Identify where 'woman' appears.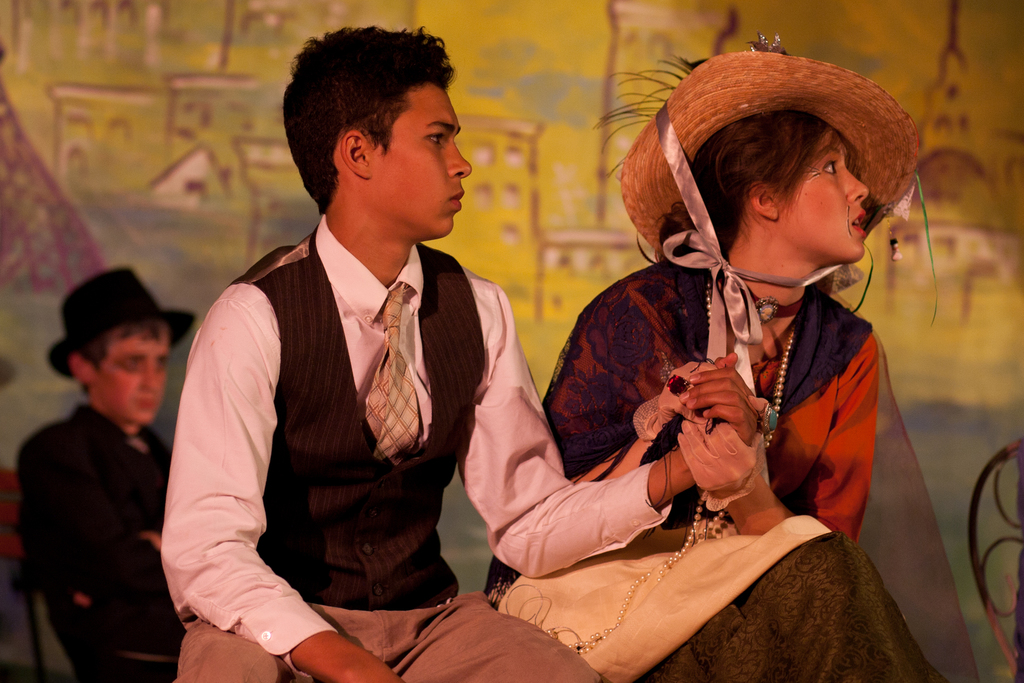
Appears at left=422, top=53, right=961, bottom=680.
